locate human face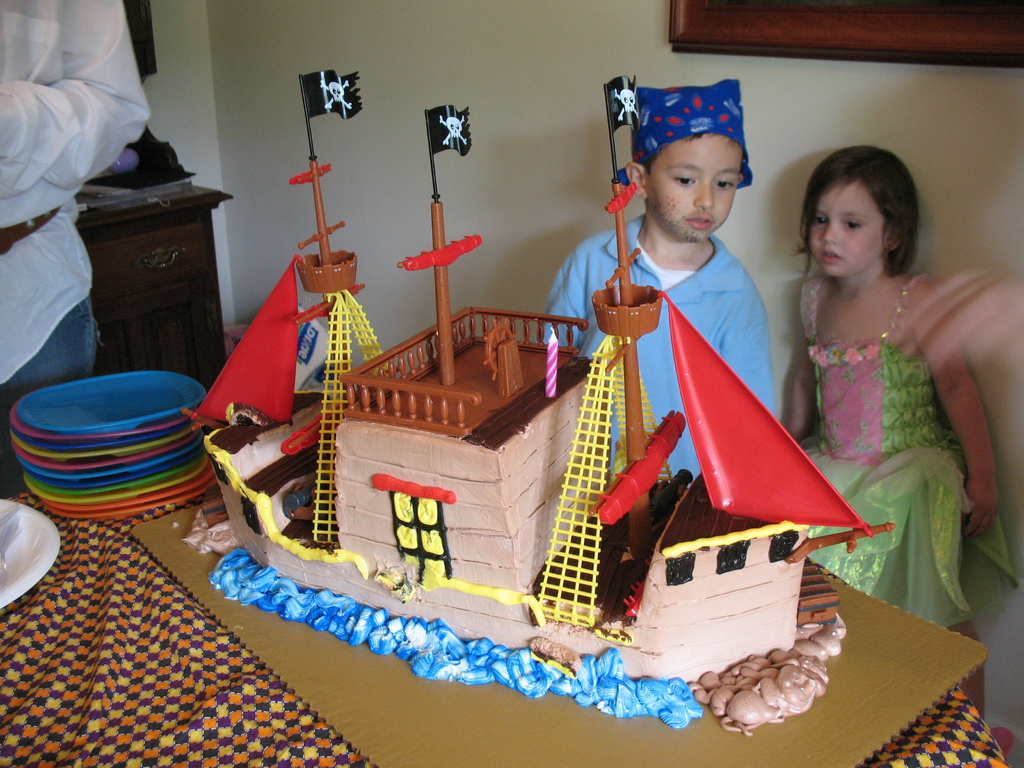
crop(646, 127, 741, 243)
